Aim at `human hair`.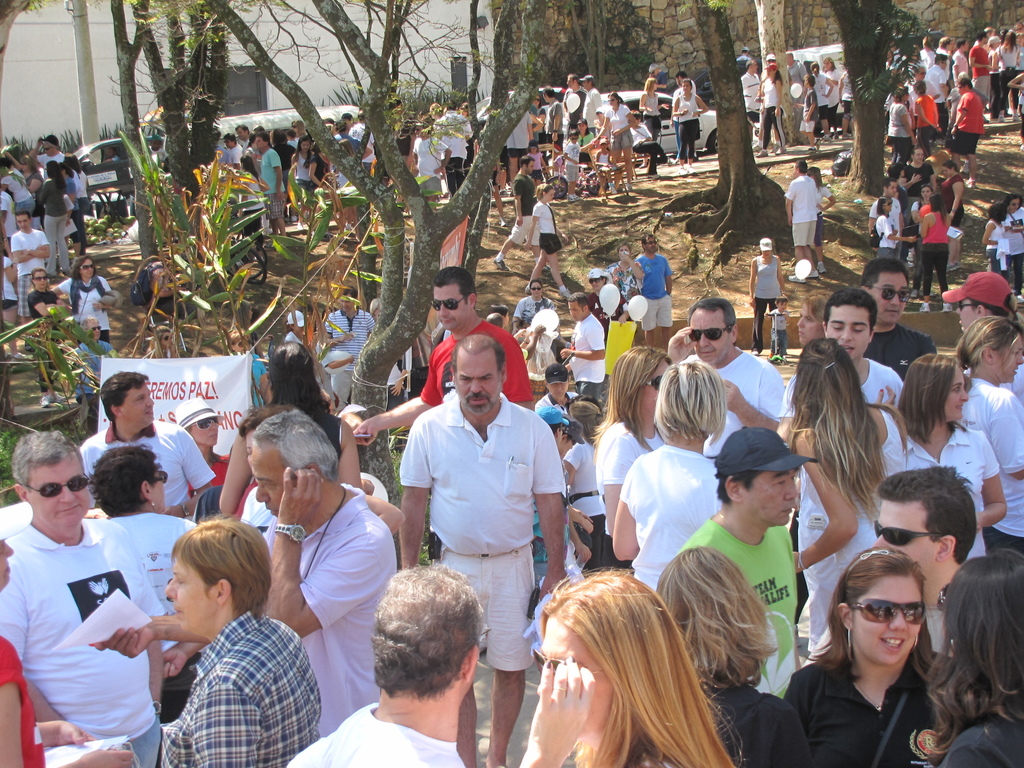
Aimed at crop(102, 372, 148, 423).
